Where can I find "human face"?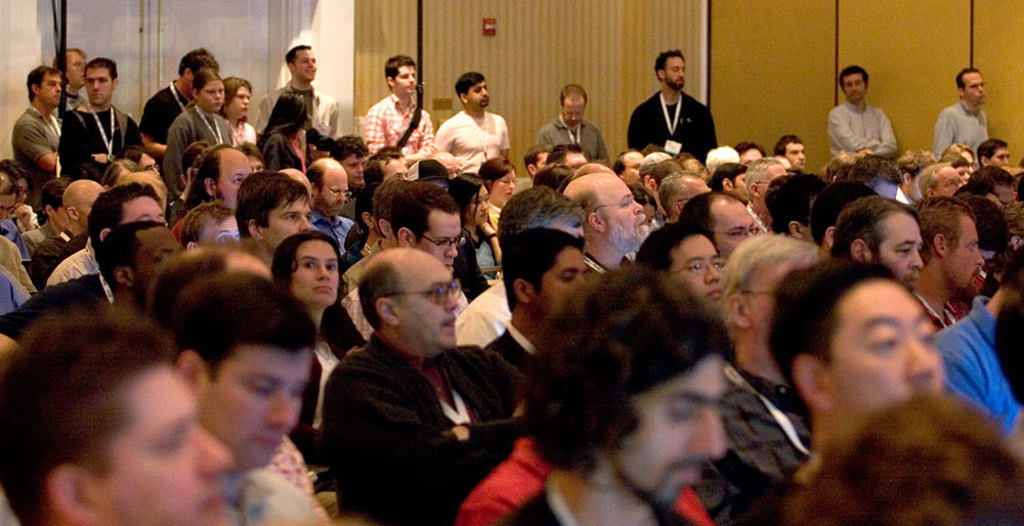
You can find it at BBox(224, 83, 253, 118).
